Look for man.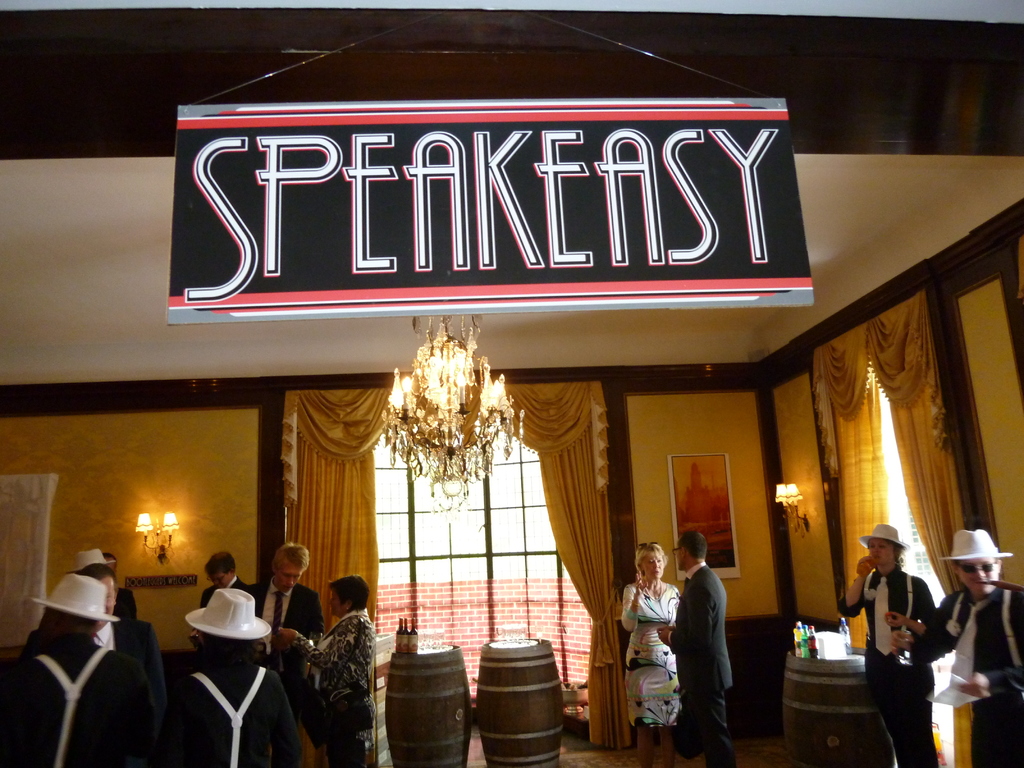
Found: {"x1": 202, "y1": 552, "x2": 264, "y2": 612}.
